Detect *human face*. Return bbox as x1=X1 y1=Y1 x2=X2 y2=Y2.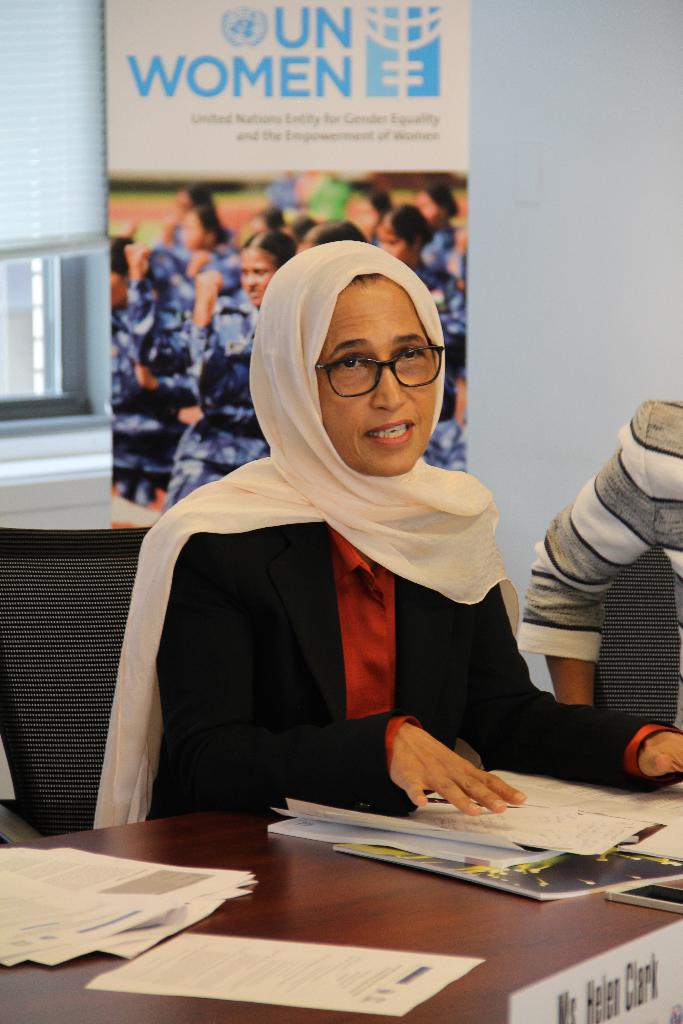
x1=240 y1=244 x2=277 y2=308.
